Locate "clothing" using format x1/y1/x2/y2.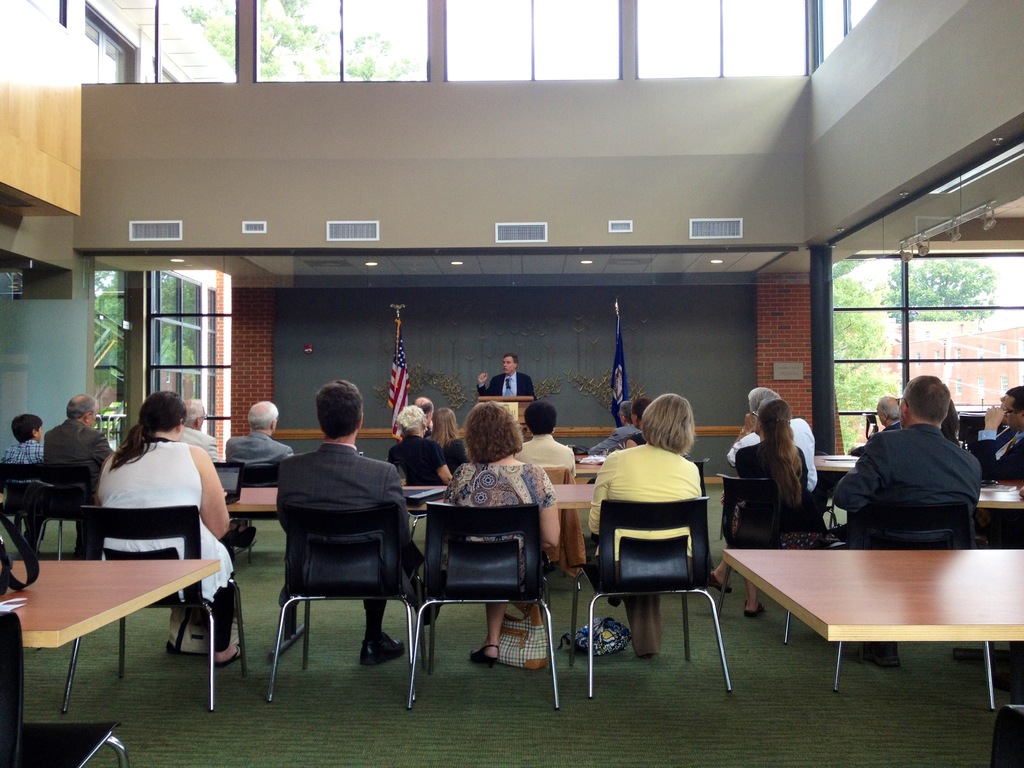
44/415/100/461.
